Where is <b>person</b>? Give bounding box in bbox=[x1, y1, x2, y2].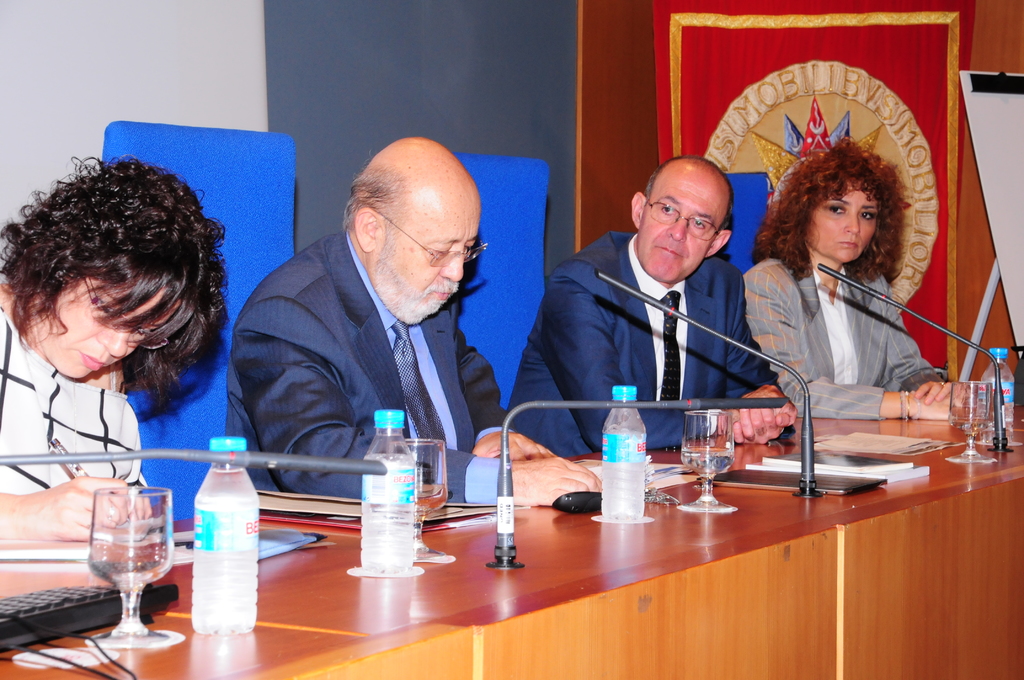
bbox=[740, 140, 979, 415].
